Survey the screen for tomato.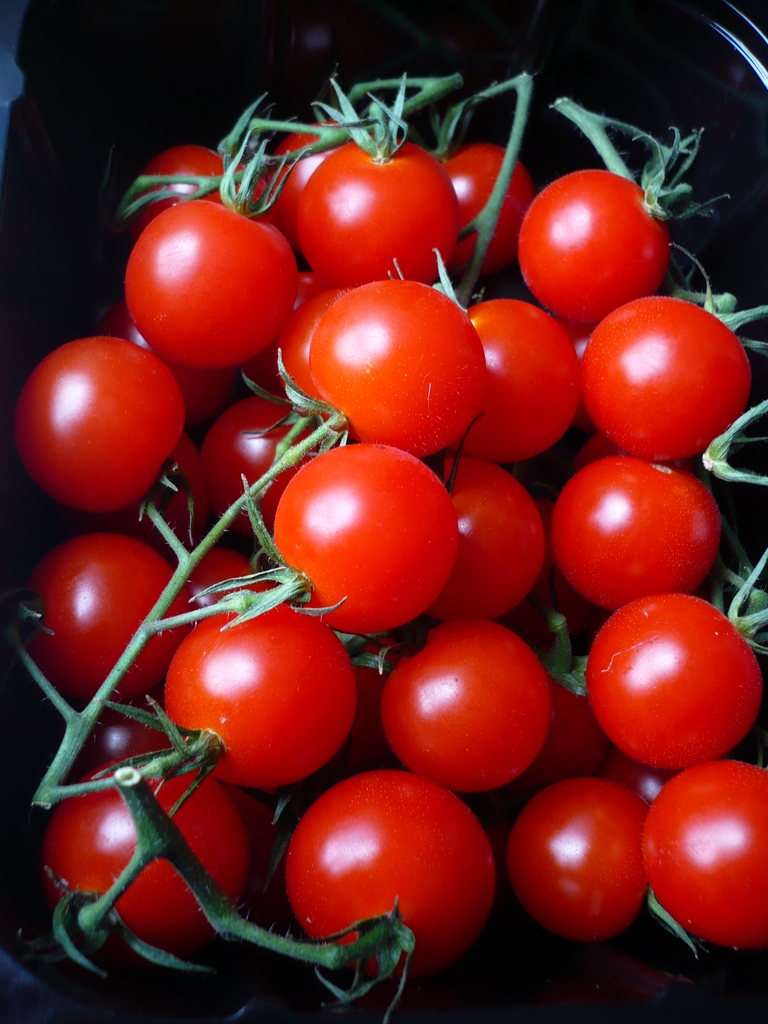
Survey found: {"x1": 464, "y1": 294, "x2": 577, "y2": 466}.
